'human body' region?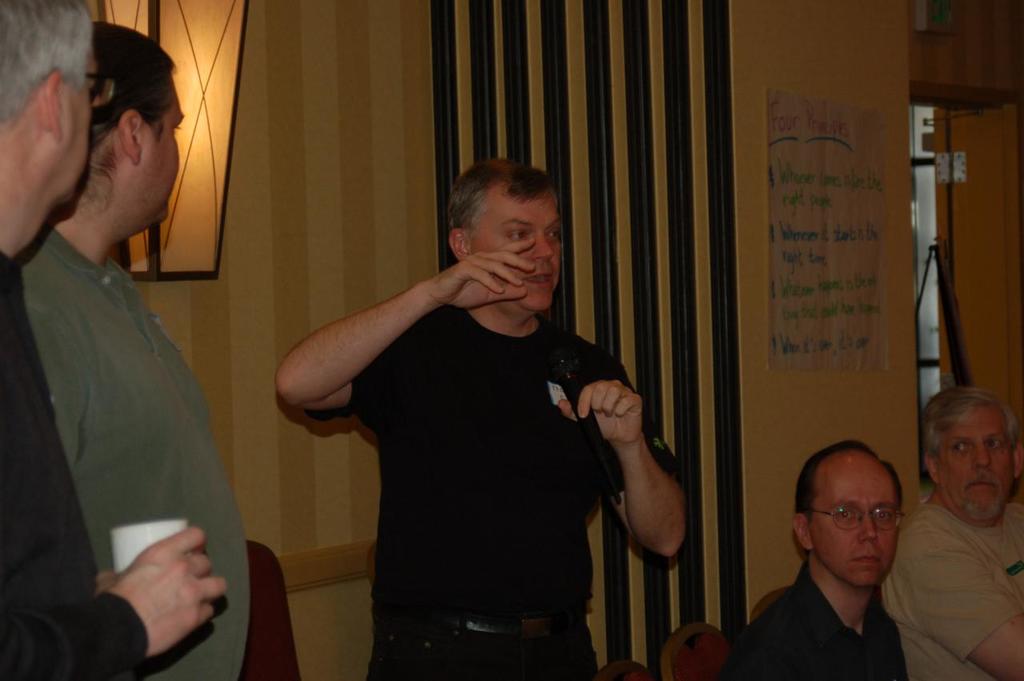
select_region(0, 0, 224, 680)
